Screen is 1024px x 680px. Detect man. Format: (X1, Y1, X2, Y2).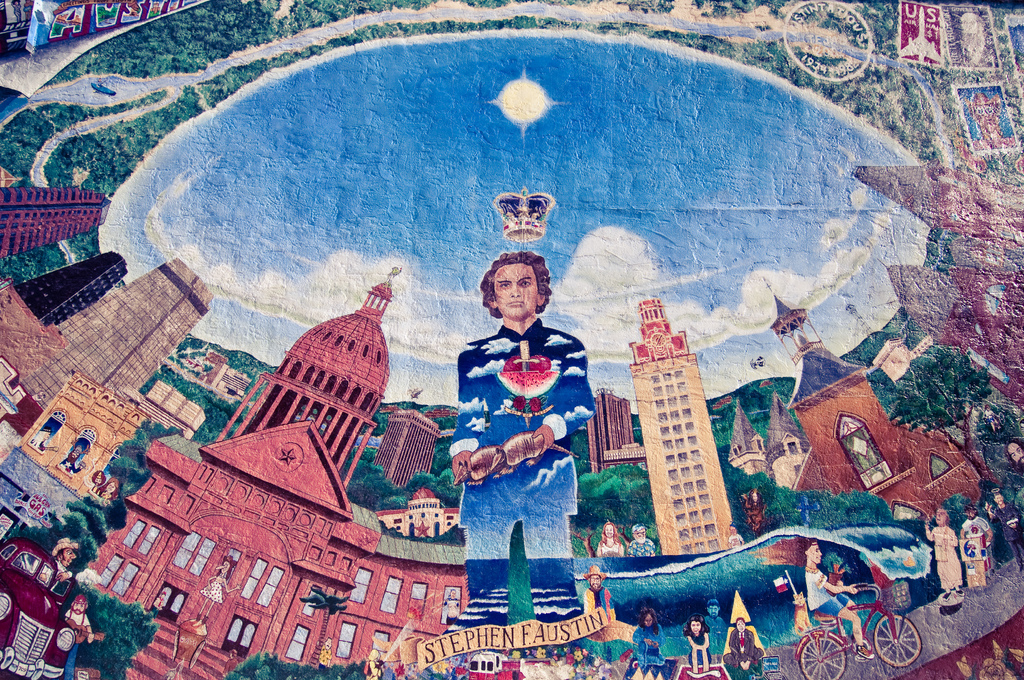
(31, 534, 77, 587).
